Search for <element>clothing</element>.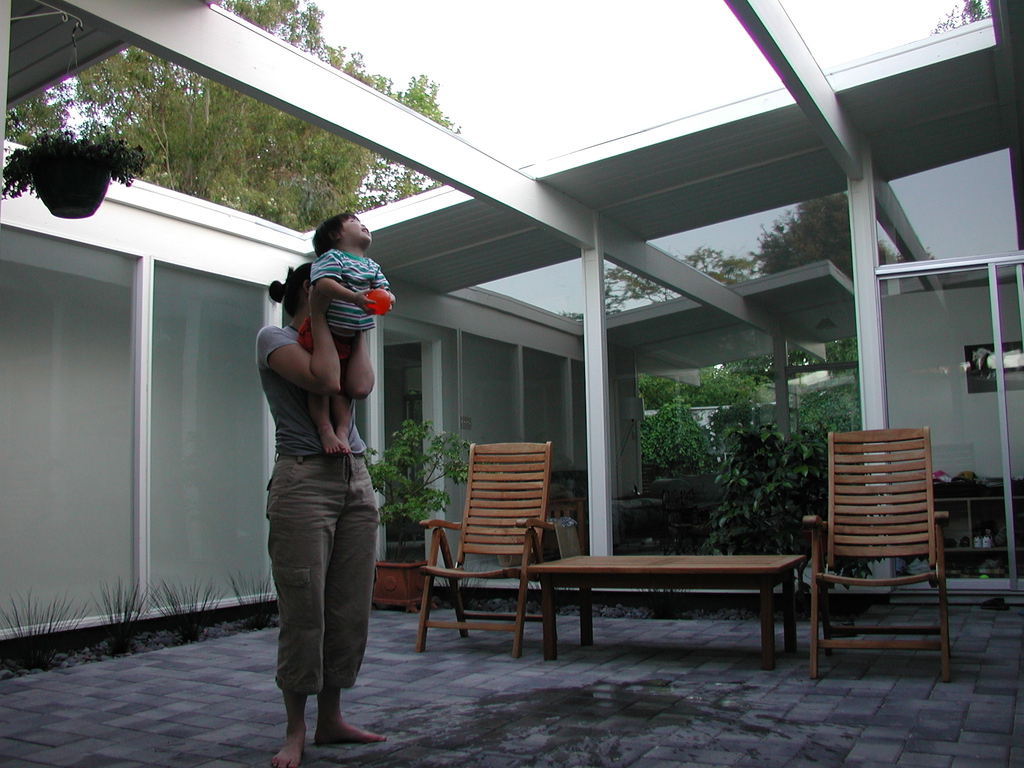
Found at locate(252, 324, 380, 696).
